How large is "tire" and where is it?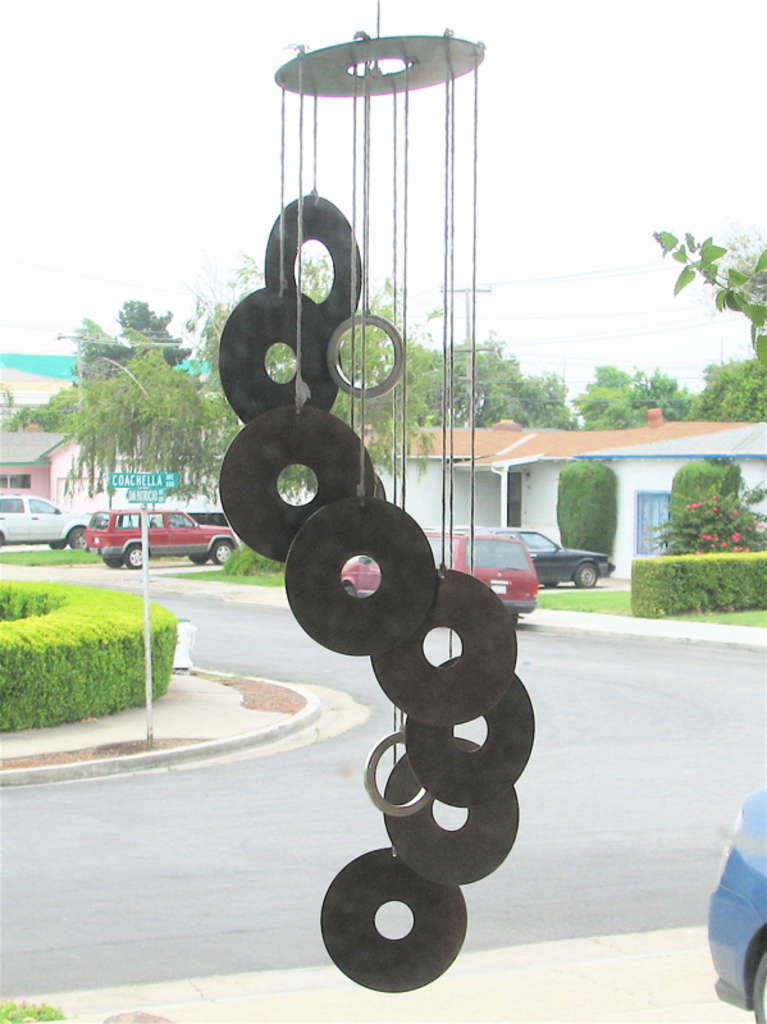
Bounding box: x1=575 y1=562 x2=599 y2=585.
